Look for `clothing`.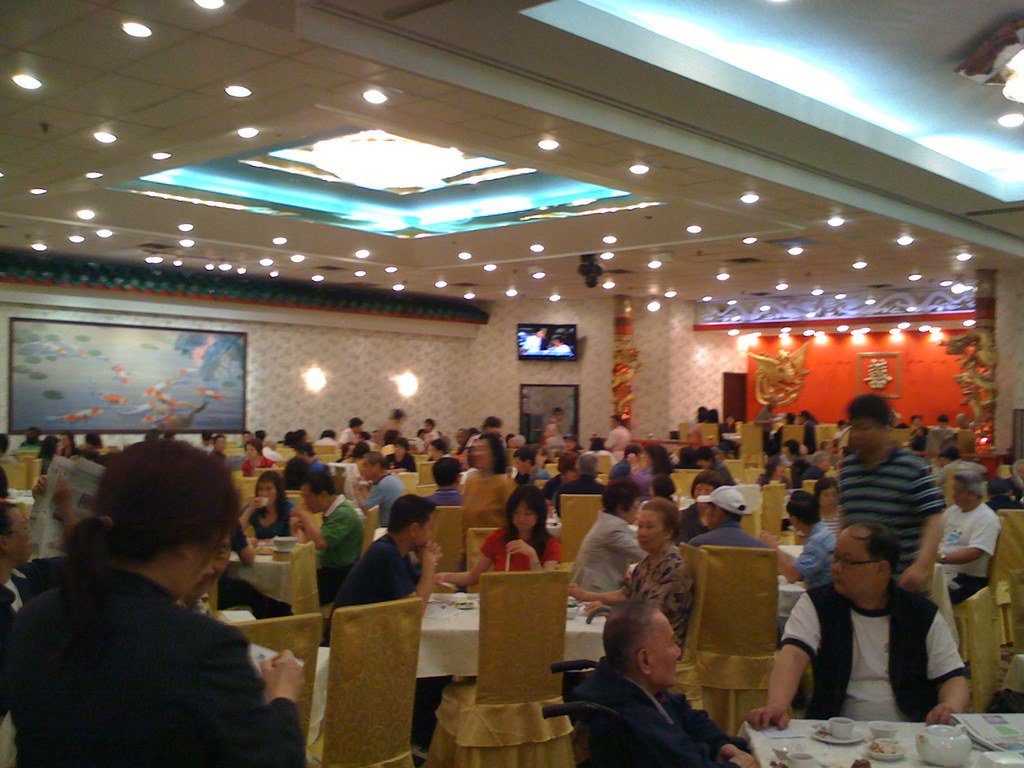
Found: bbox=[772, 596, 966, 711].
